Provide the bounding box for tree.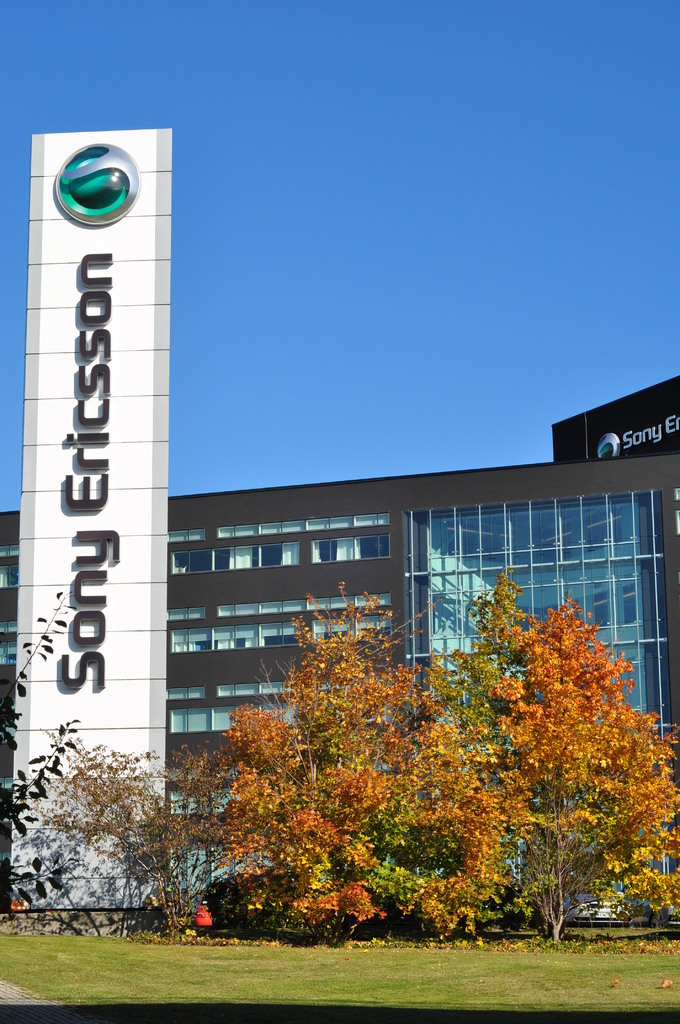
439,589,666,948.
